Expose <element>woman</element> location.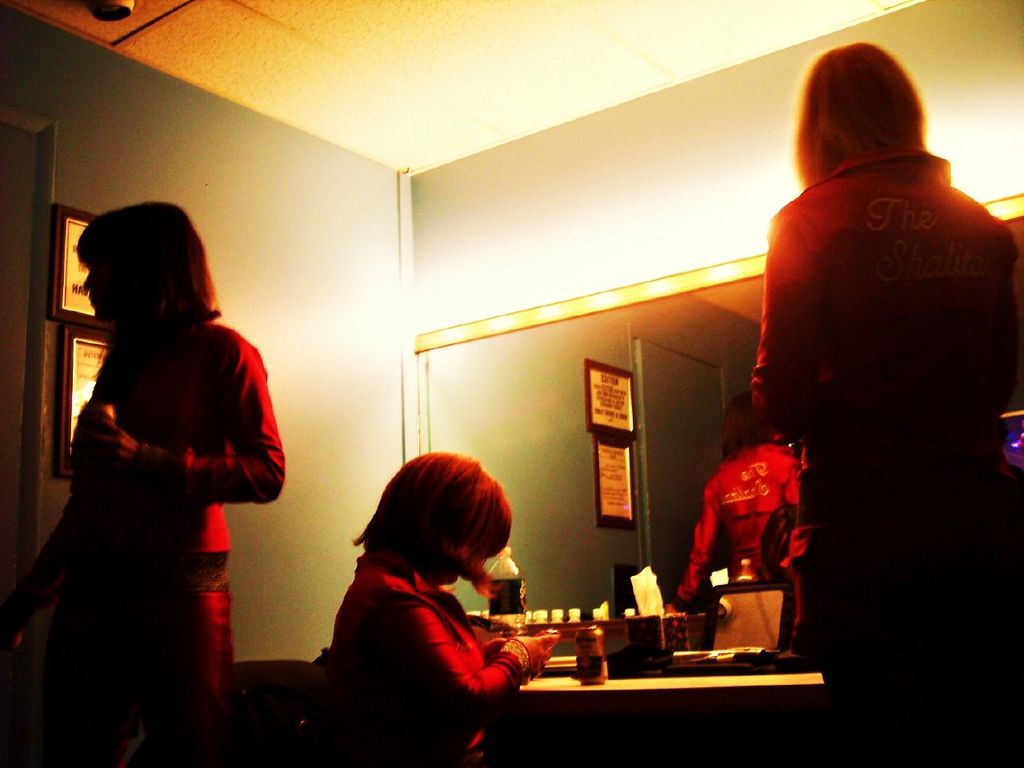
Exposed at (745, 46, 1023, 764).
